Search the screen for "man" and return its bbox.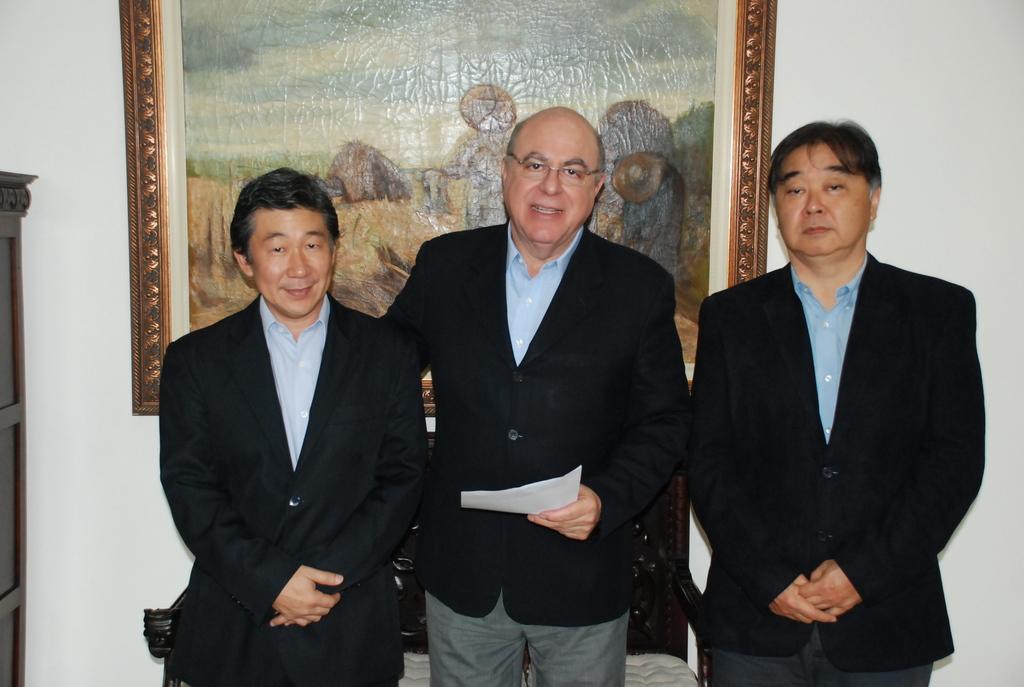
Found: detection(388, 102, 690, 686).
